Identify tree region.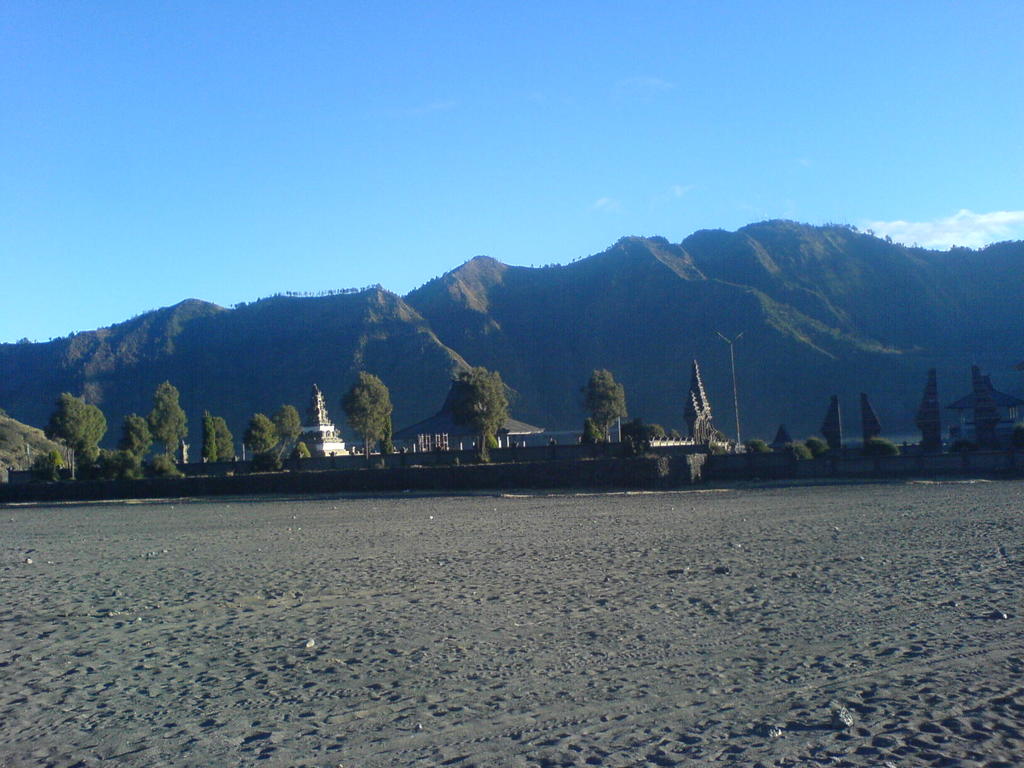
Region: detection(344, 365, 399, 455).
